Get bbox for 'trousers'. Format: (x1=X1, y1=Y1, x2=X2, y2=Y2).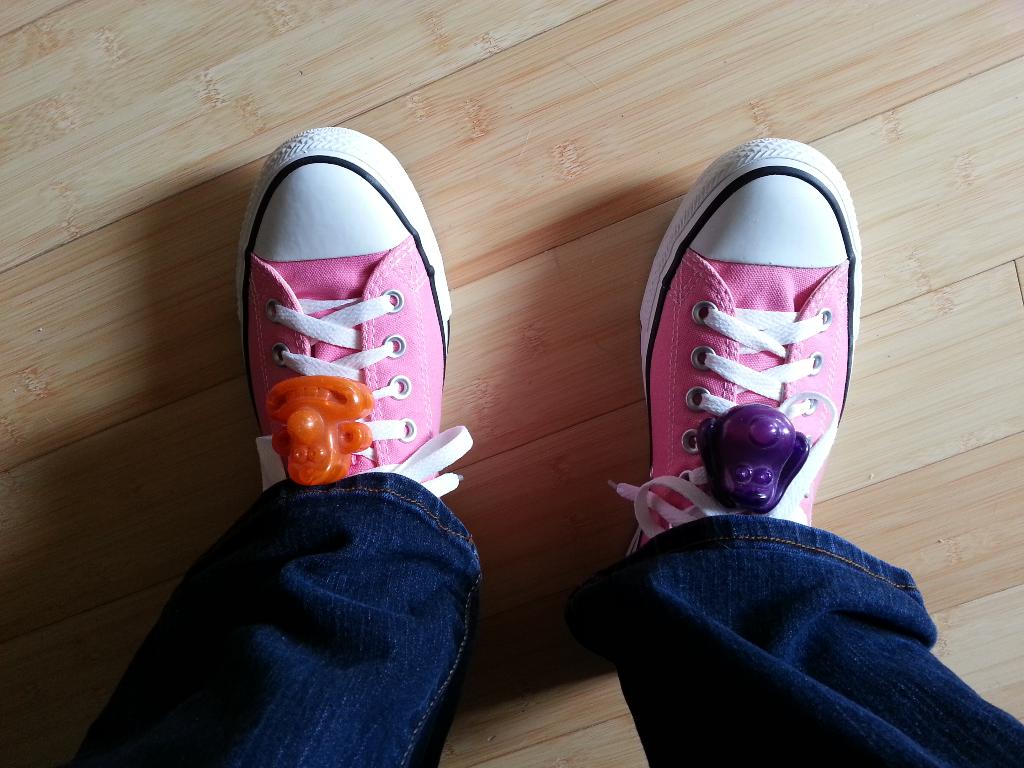
(x1=75, y1=465, x2=1023, y2=767).
